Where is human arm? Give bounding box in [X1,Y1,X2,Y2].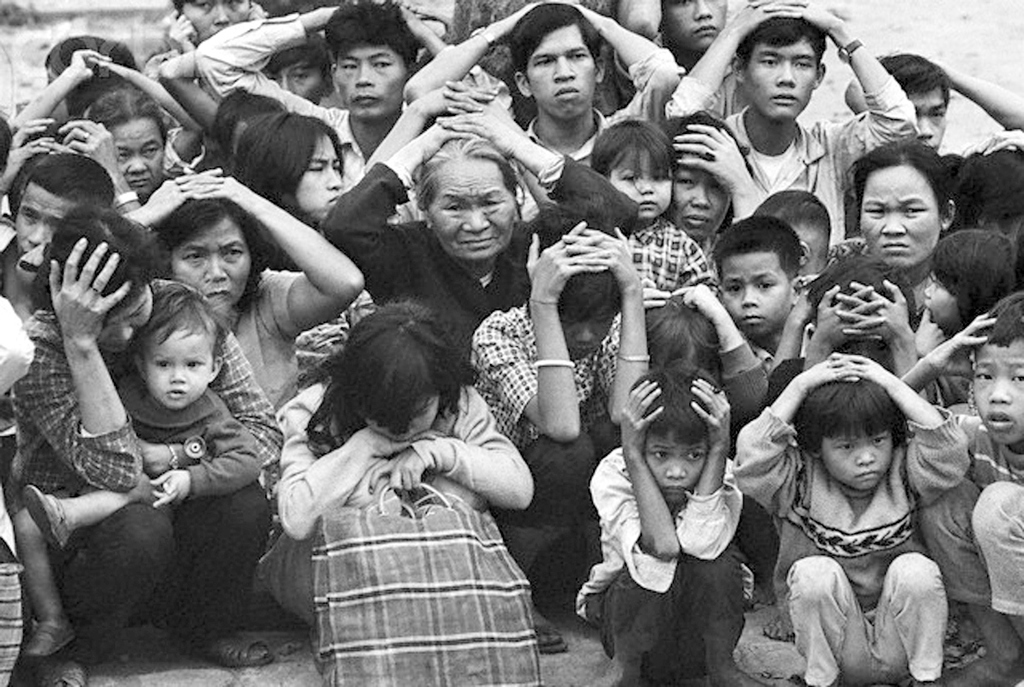
[129,327,288,469].
